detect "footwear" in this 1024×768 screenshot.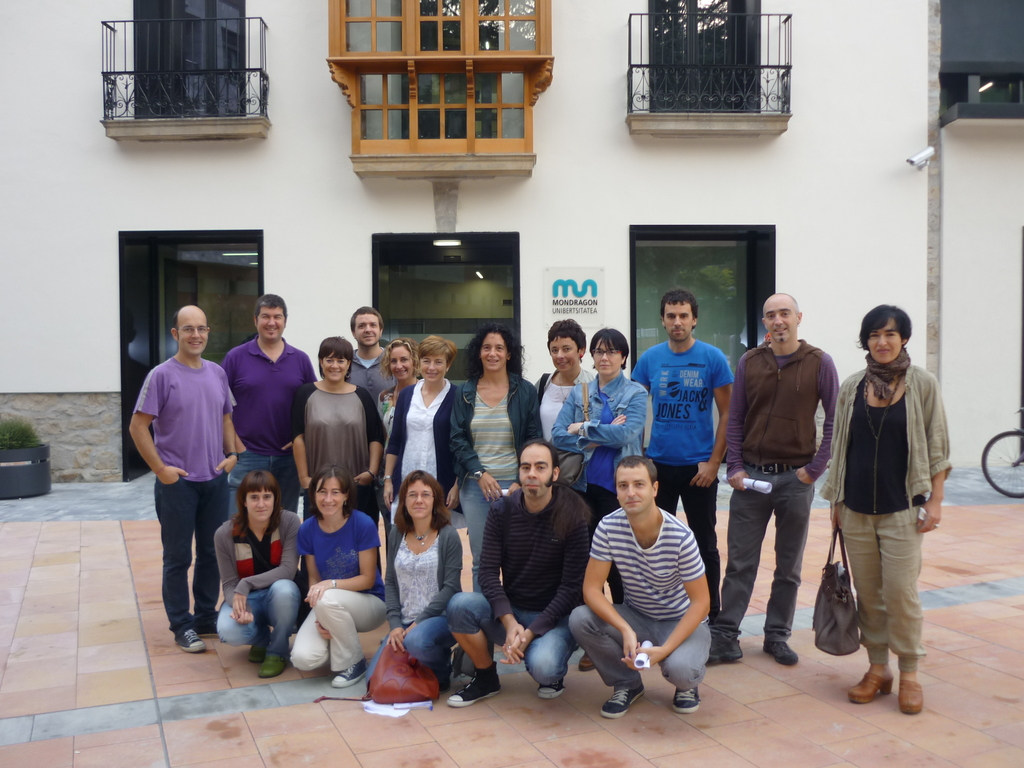
Detection: 333:661:364:691.
